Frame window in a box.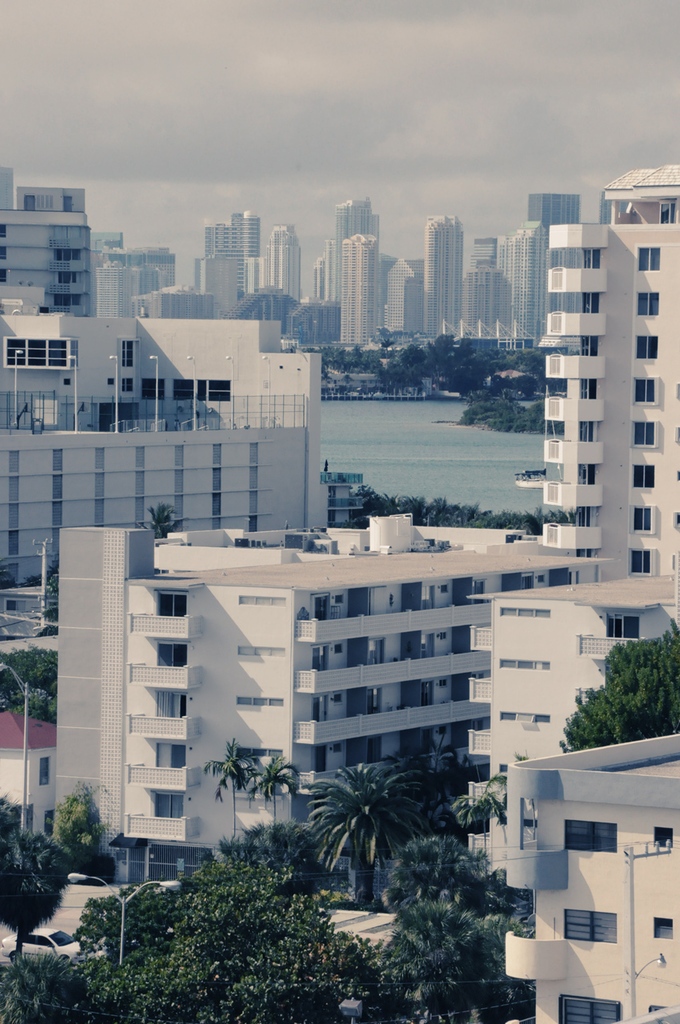
[123, 335, 135, 370].
